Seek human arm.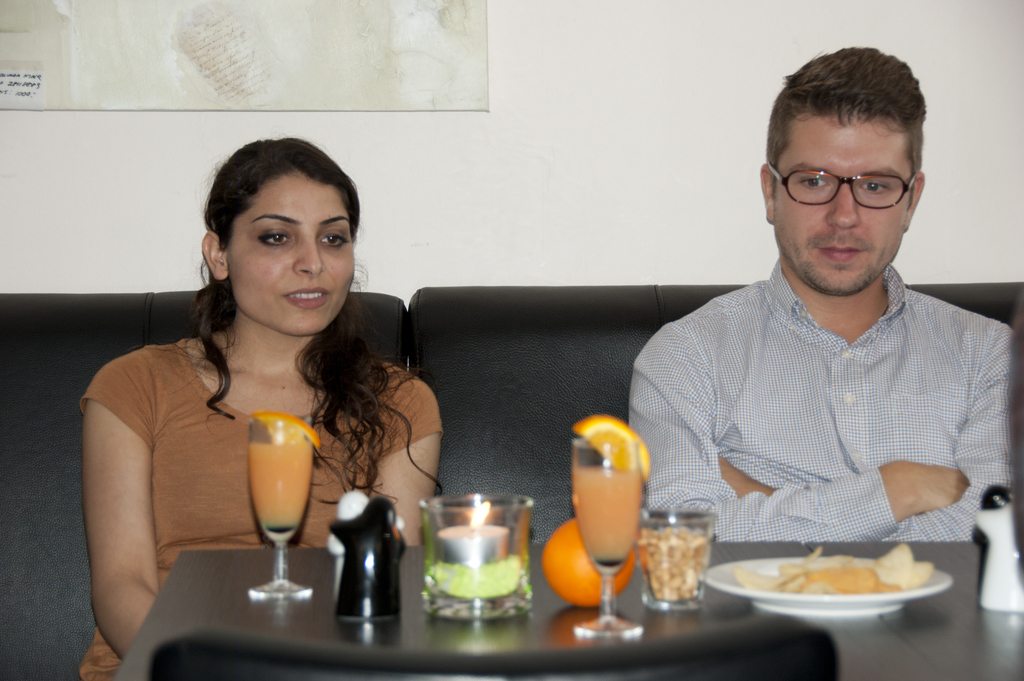
bbox=(357, 355, 452, 555).
